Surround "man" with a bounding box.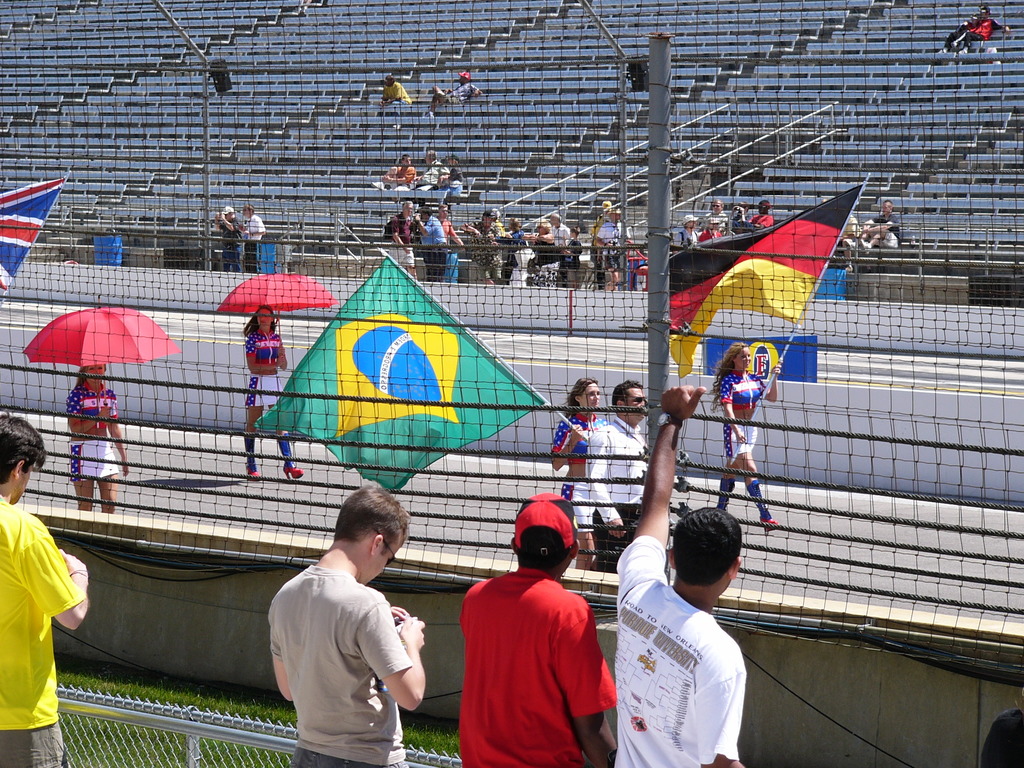
Rect(414, 150, 447, 196).
